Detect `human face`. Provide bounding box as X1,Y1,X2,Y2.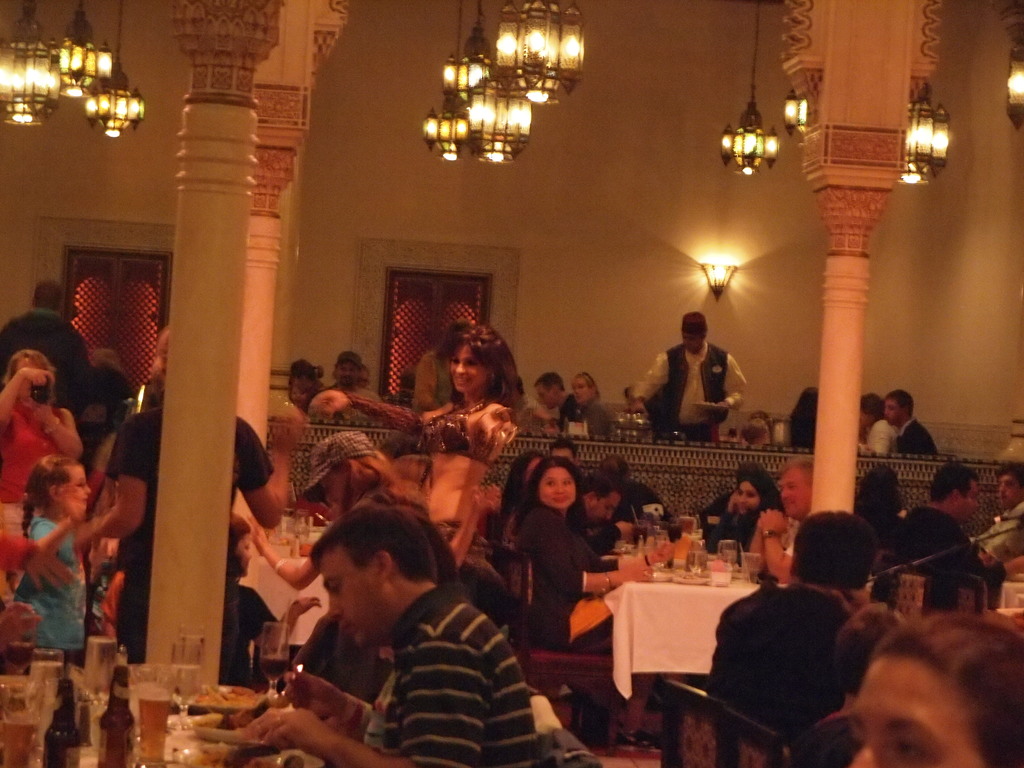
959,483,979,517.
